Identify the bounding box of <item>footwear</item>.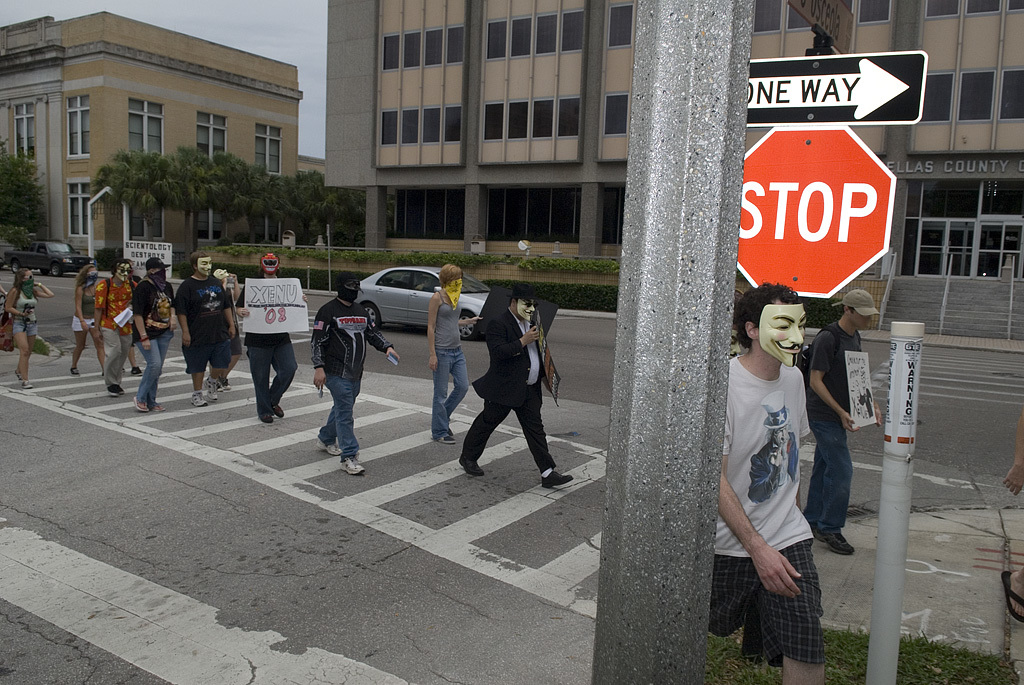
pyautogui.locateOnScreen(464, 458, 488, 482).
